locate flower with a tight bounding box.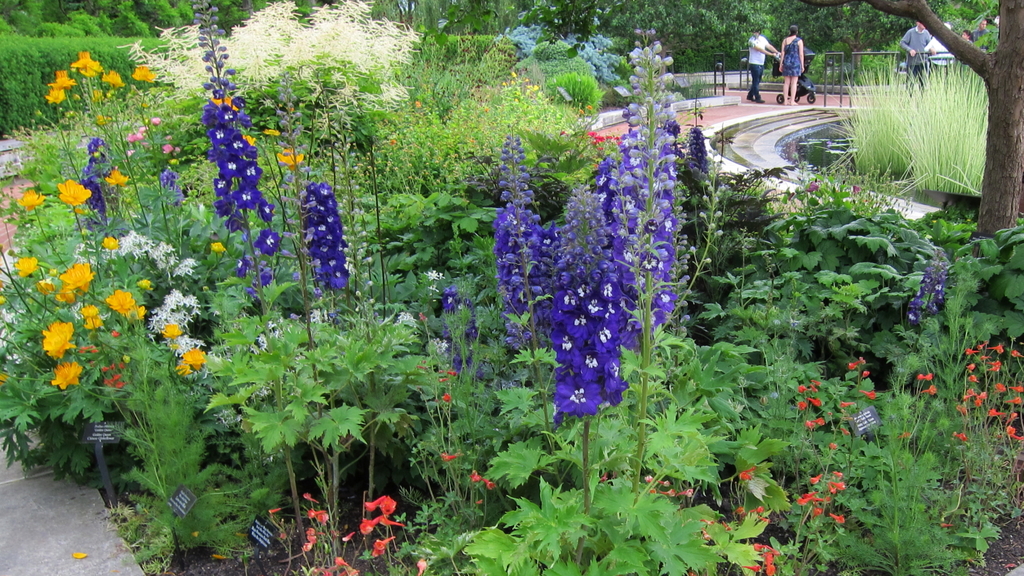
(106, 288, 131, 318).
